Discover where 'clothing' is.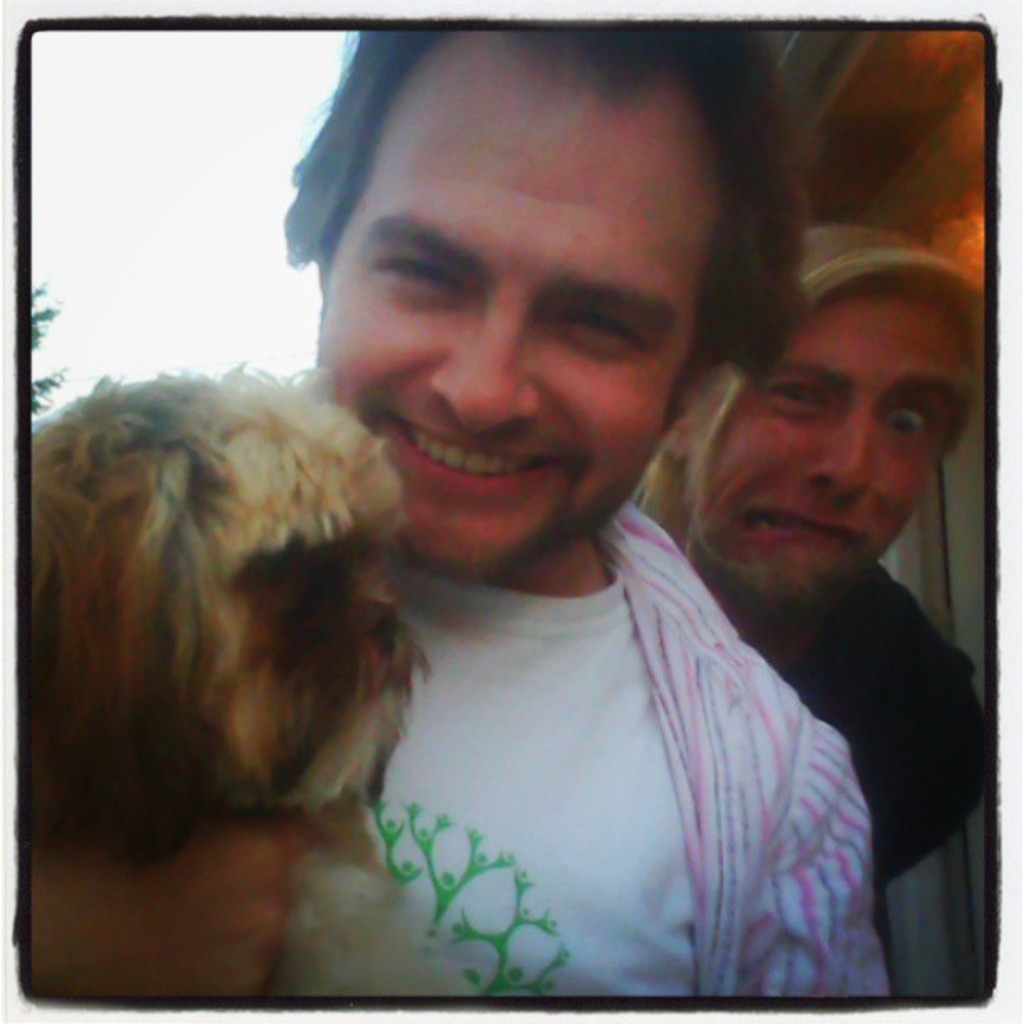
Discovered at 209,398,893,1012.
